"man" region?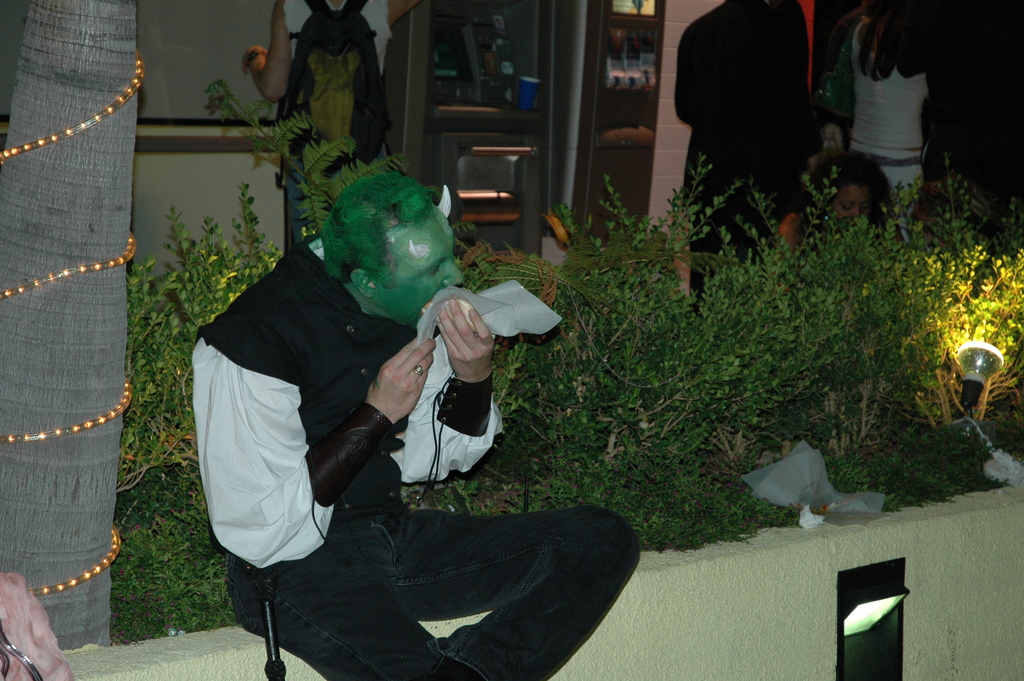
<region>177, 158, 598, 669</region>
